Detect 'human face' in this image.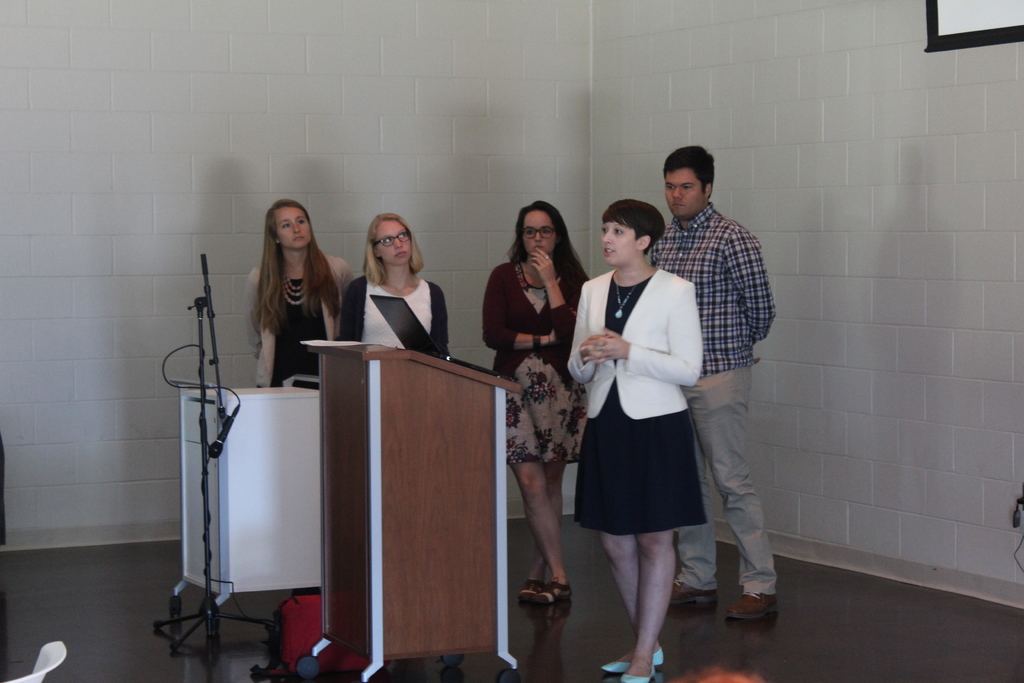
Detection: 667:169:705:215.
